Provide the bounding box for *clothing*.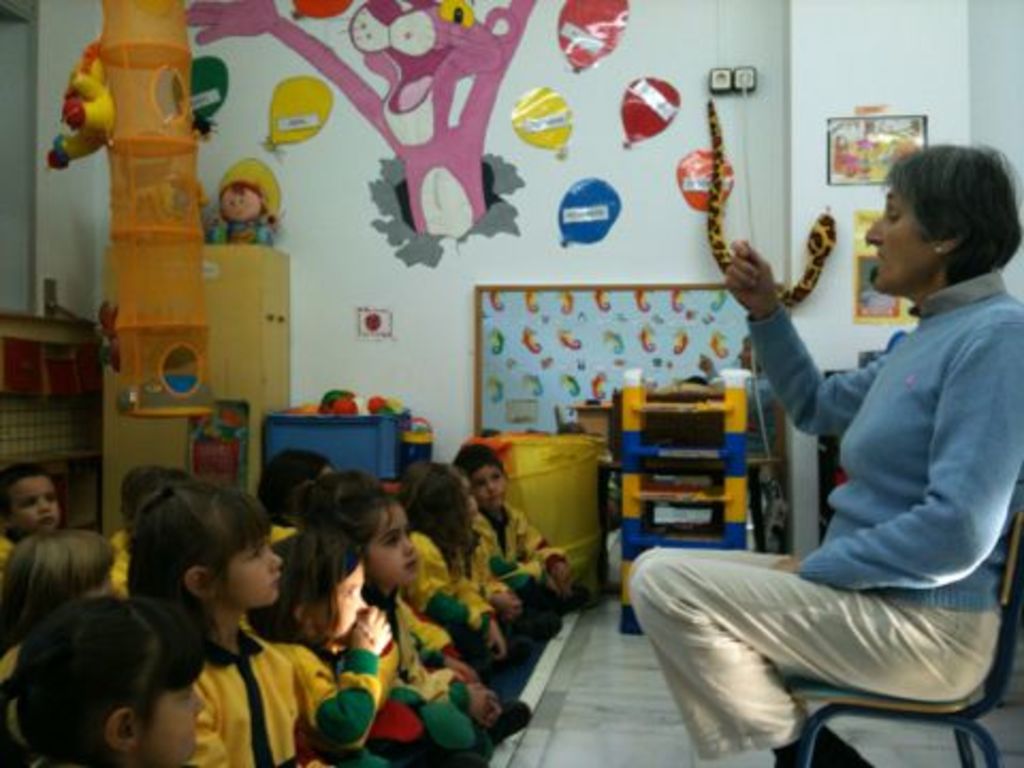
bbox(629, 265, 1022, 764).
